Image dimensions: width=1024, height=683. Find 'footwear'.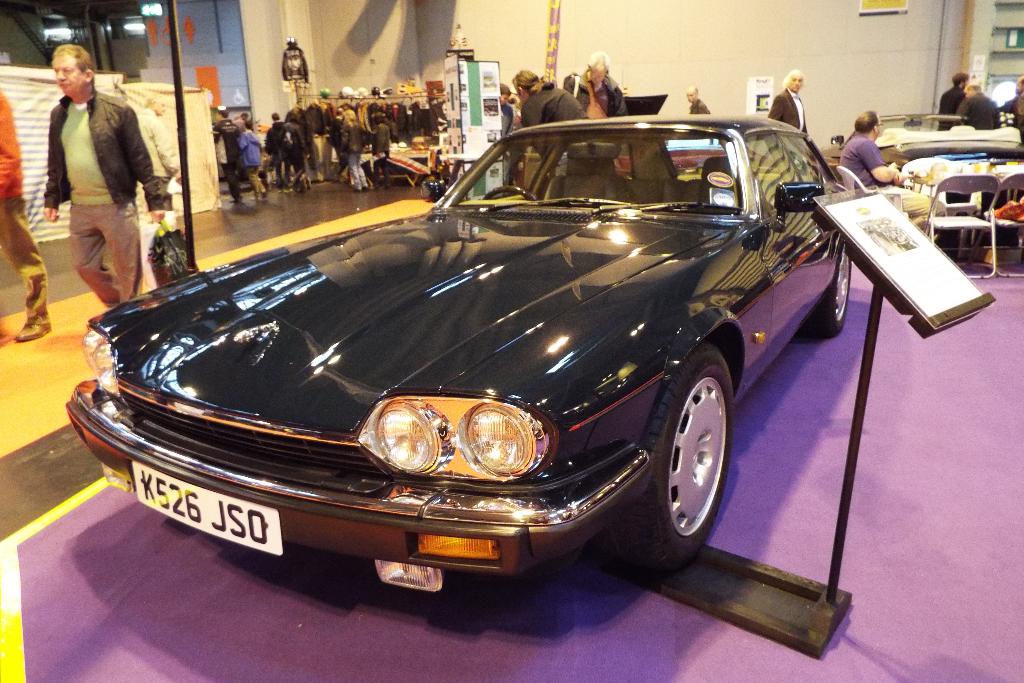
crop(259, 197, 267, 200).
